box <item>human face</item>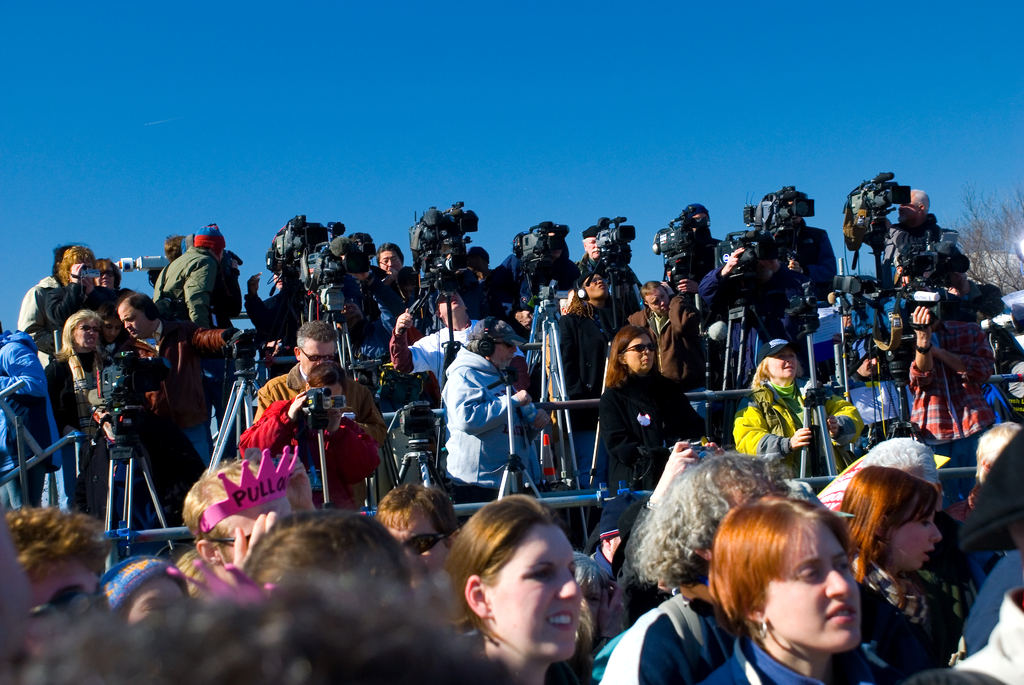
(left=377, top=249, right=403, bottom=274)
